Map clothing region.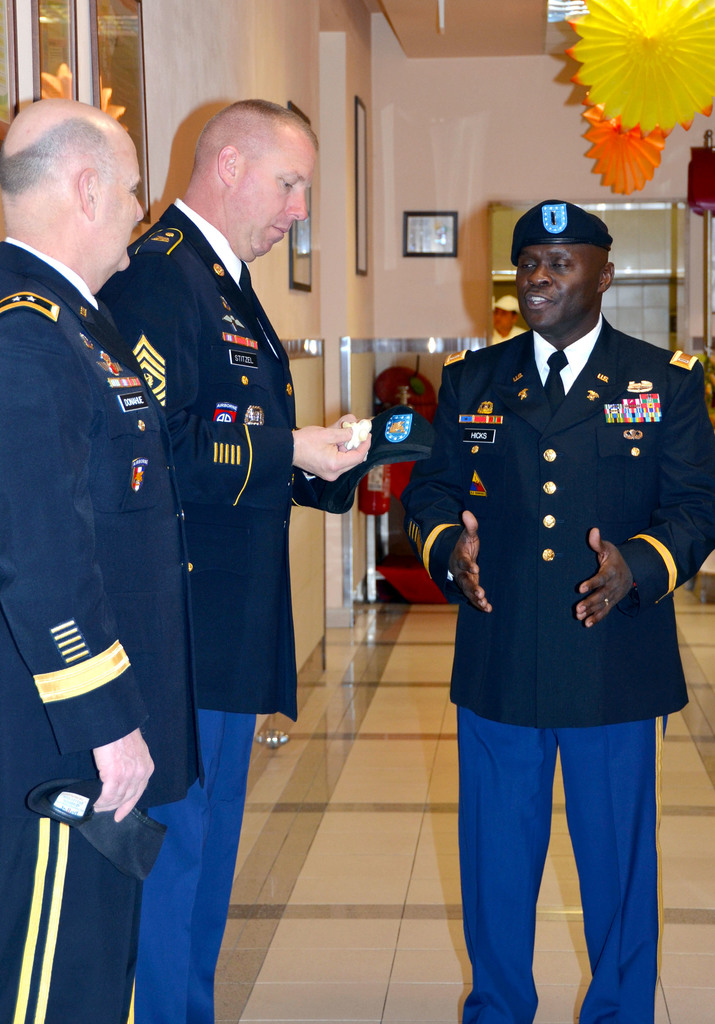
Mapped to box(395, 314, 711, 717).
